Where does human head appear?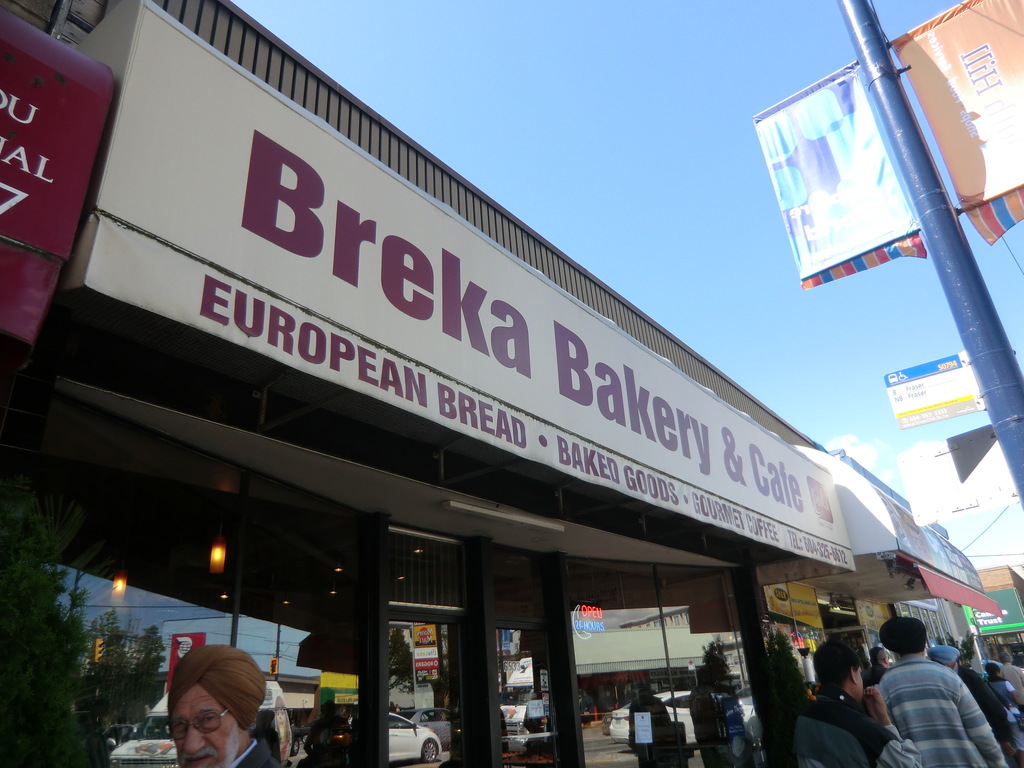
Appears at rect(925, 641, 962, 668).
